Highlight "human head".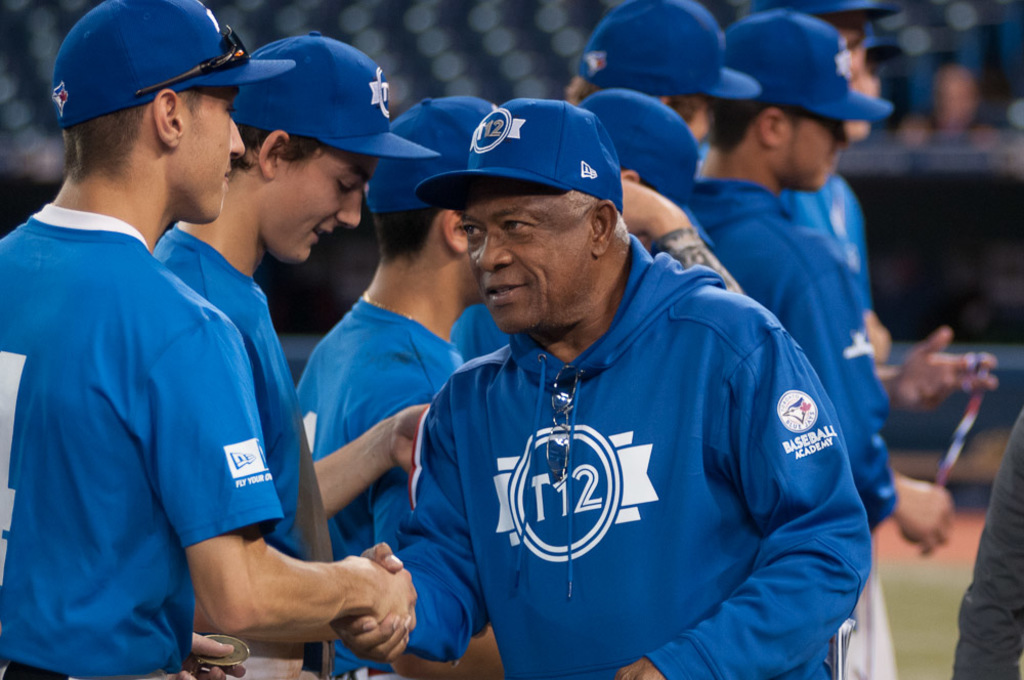
Highlighted region: {"x1": 224, "y1": 37, "x2": 380, "y2": 263}.
